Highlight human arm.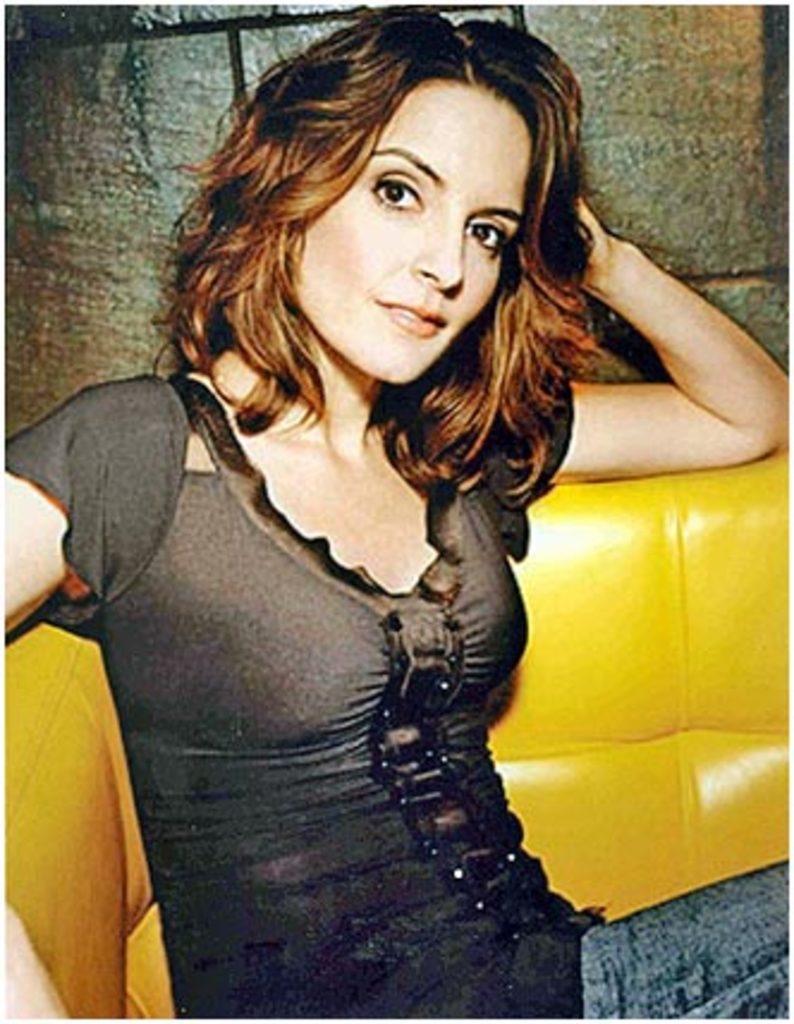
Highlighted region: BBox(0, 368, 189, 648).
